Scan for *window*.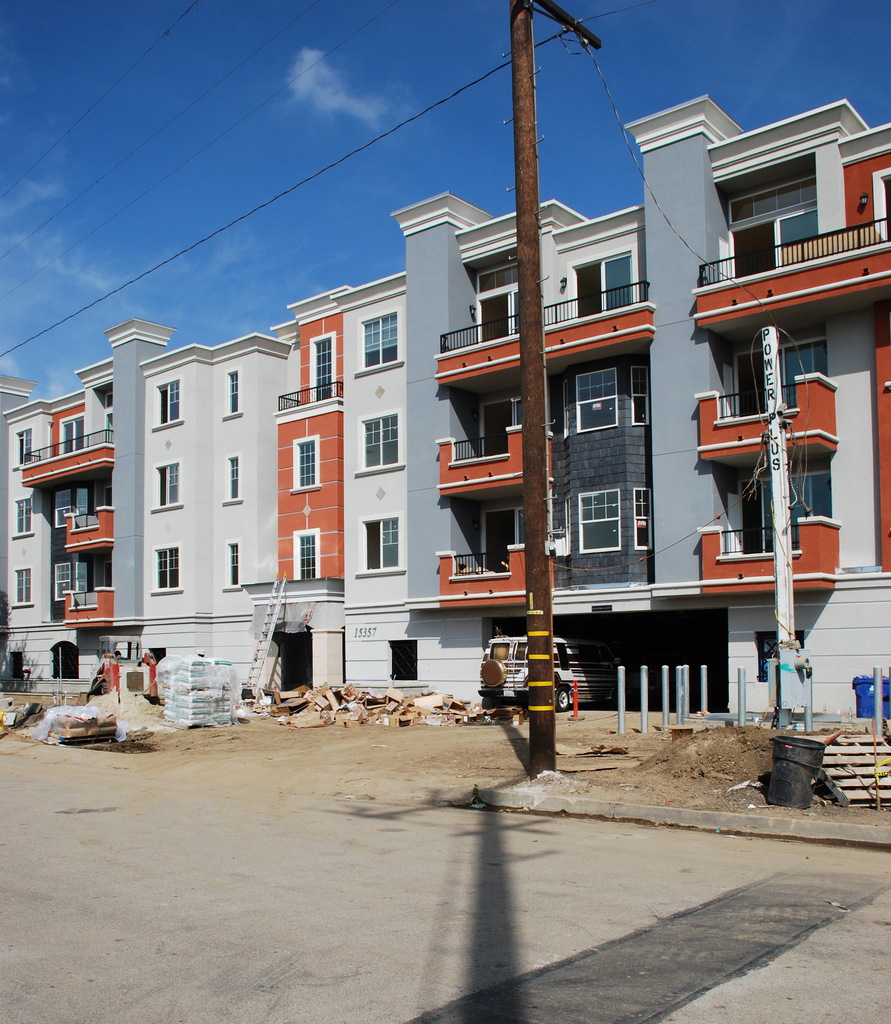
Scan result: bbox=(629, 369, 650, 430).
